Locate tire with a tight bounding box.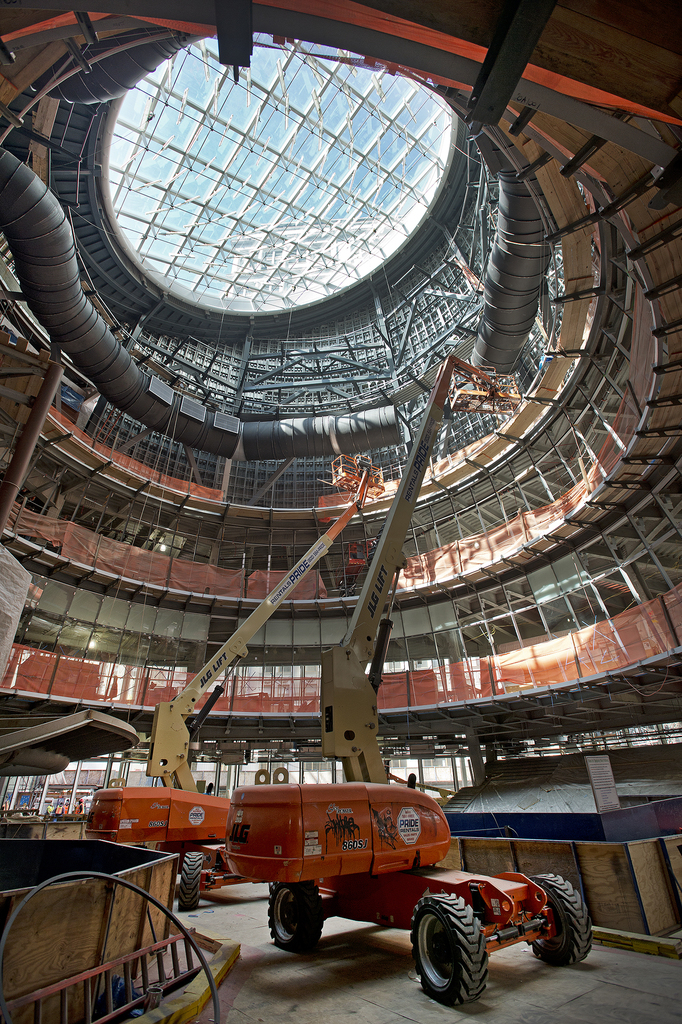
x1=421, y1=899, x2=505, y2=1009.
